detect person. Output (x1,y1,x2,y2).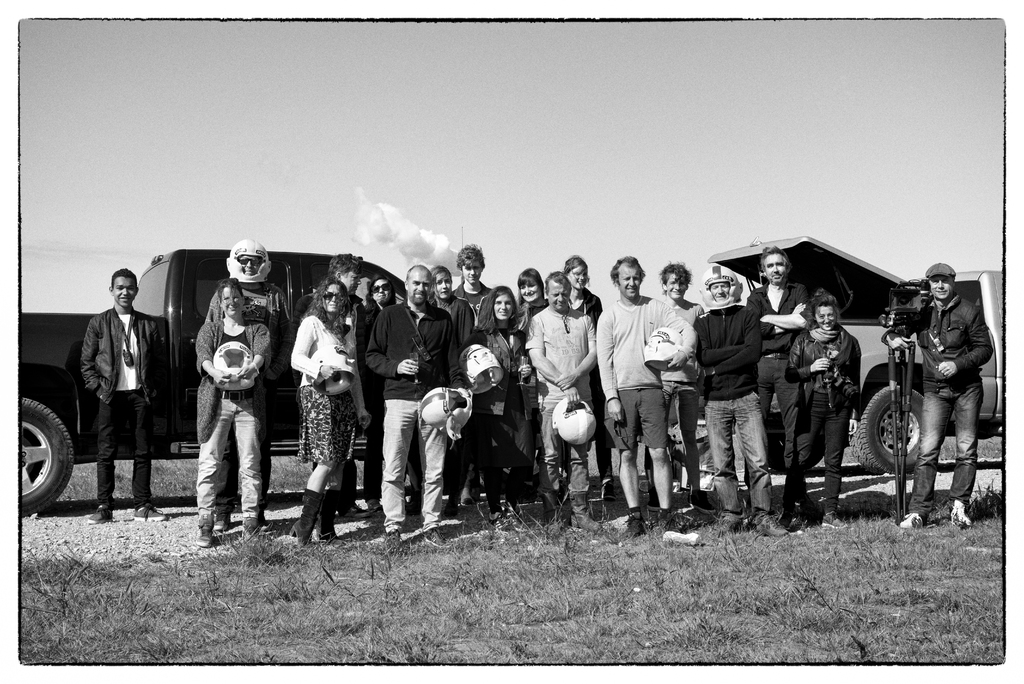
(194,272,268,538).
